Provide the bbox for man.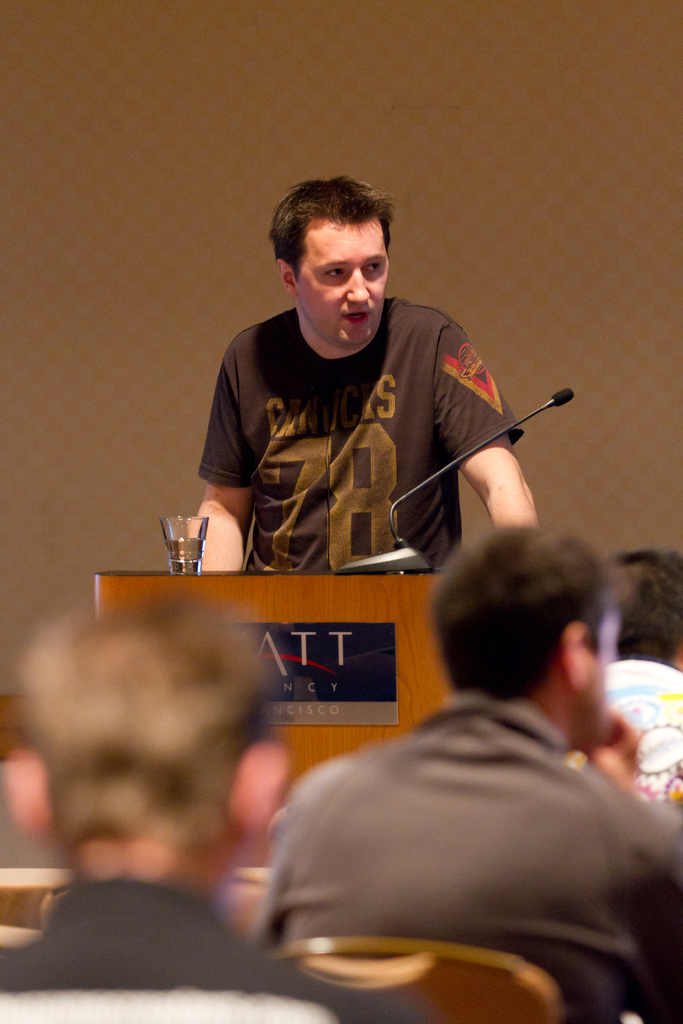
(600, 547, 680, 817).
